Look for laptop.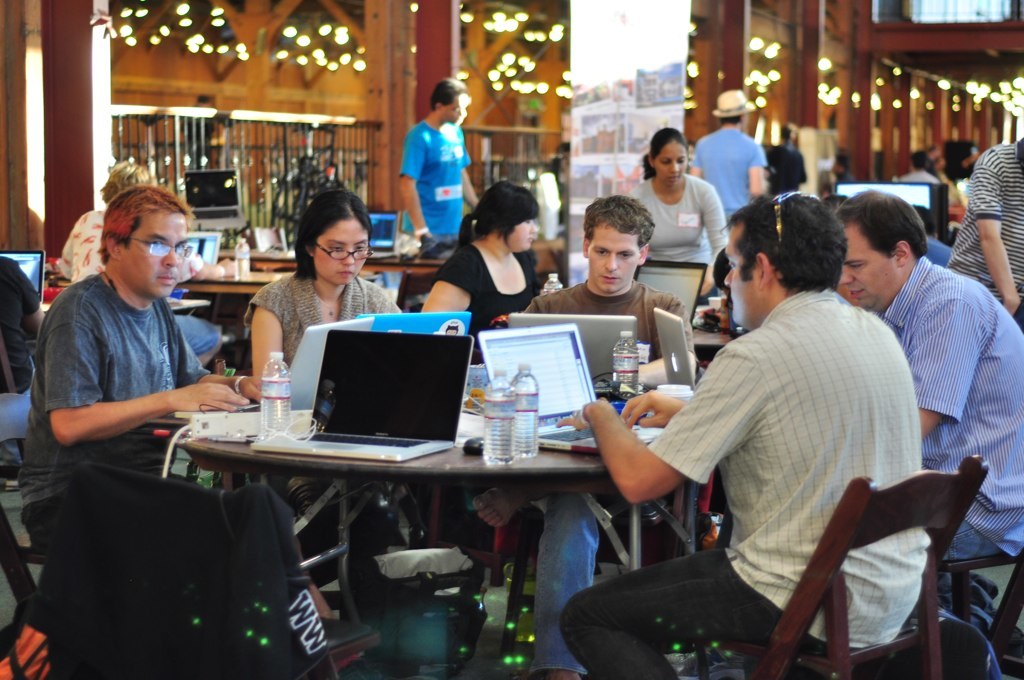
Found: [left=655, top=309, right=692, bottom=393].
